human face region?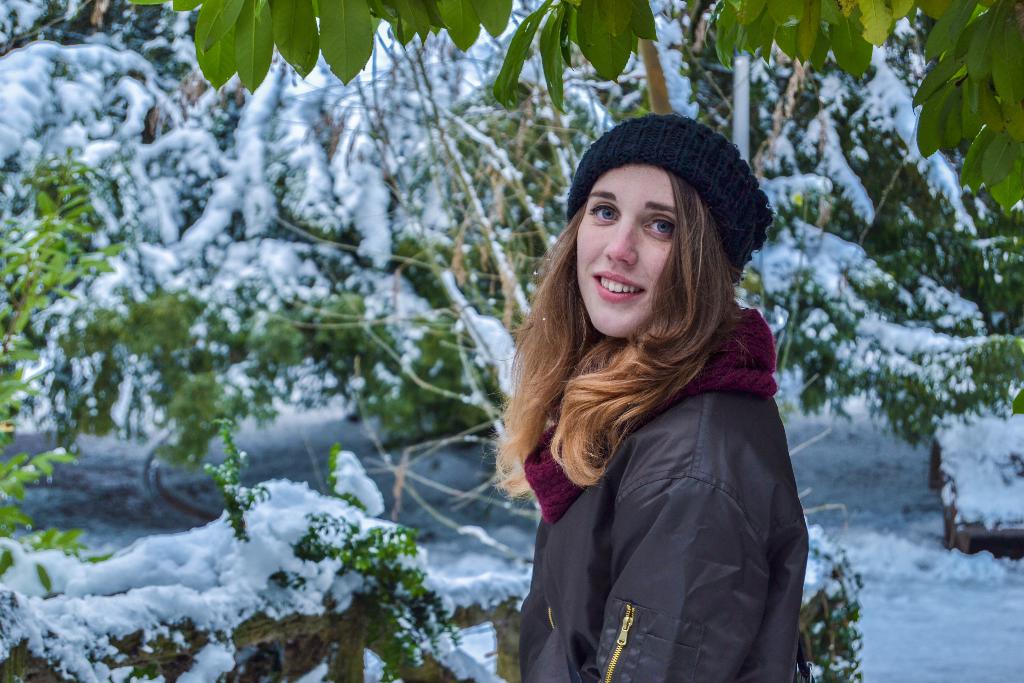
box(573, 155, 680, 336)
